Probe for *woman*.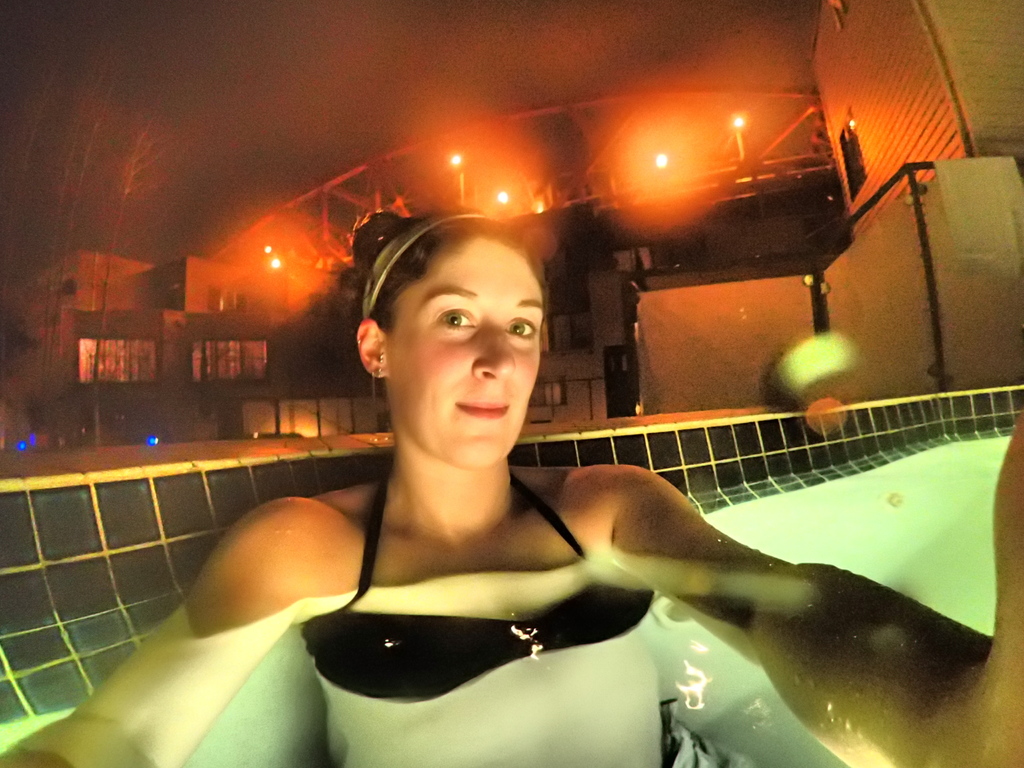
Probe result: l=0, t=205, r=1023, b=767.
